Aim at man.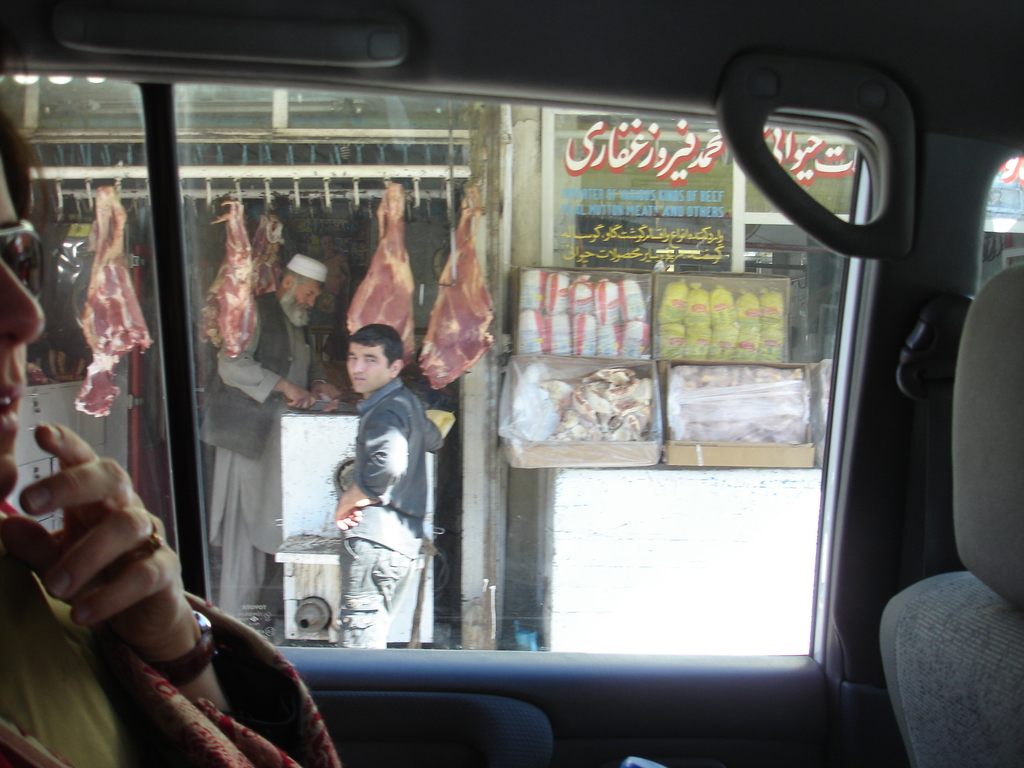
Aimed at <bbox>201, 253, 342, 623</bbox>.
